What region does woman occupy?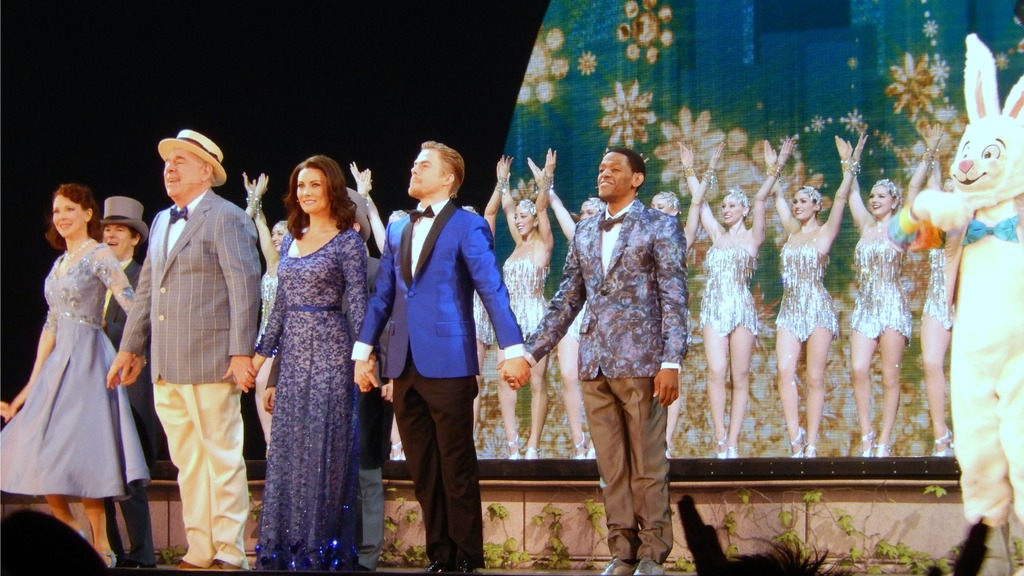
643,142,723,455.
